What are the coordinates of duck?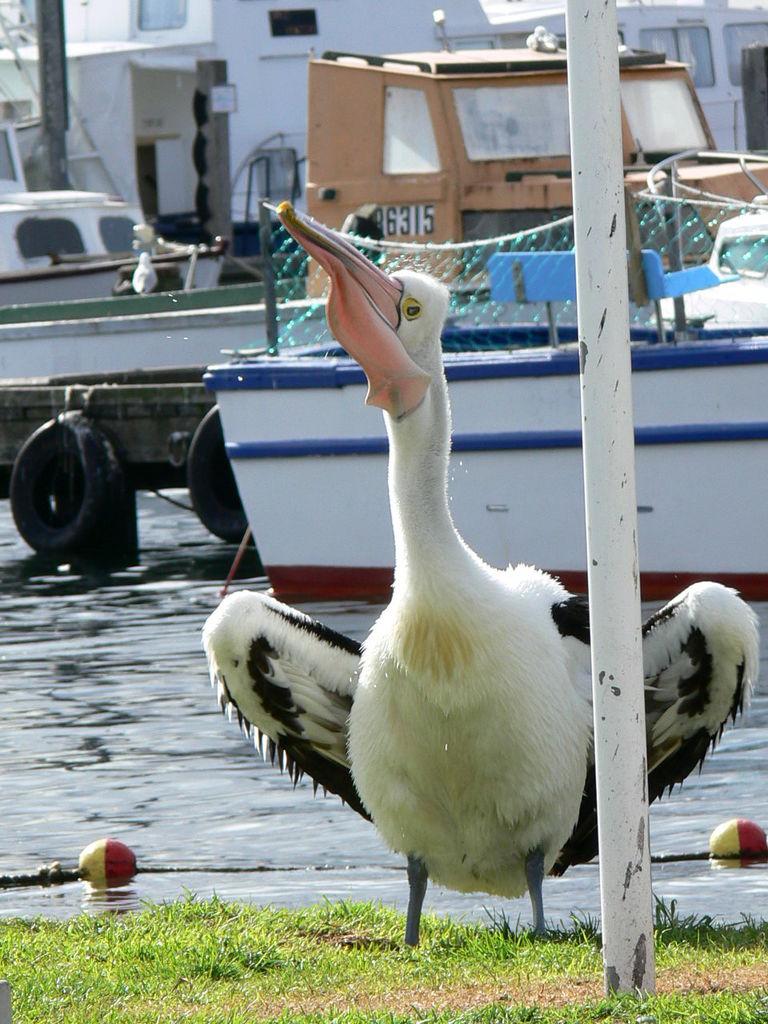
127/213/767/920.
